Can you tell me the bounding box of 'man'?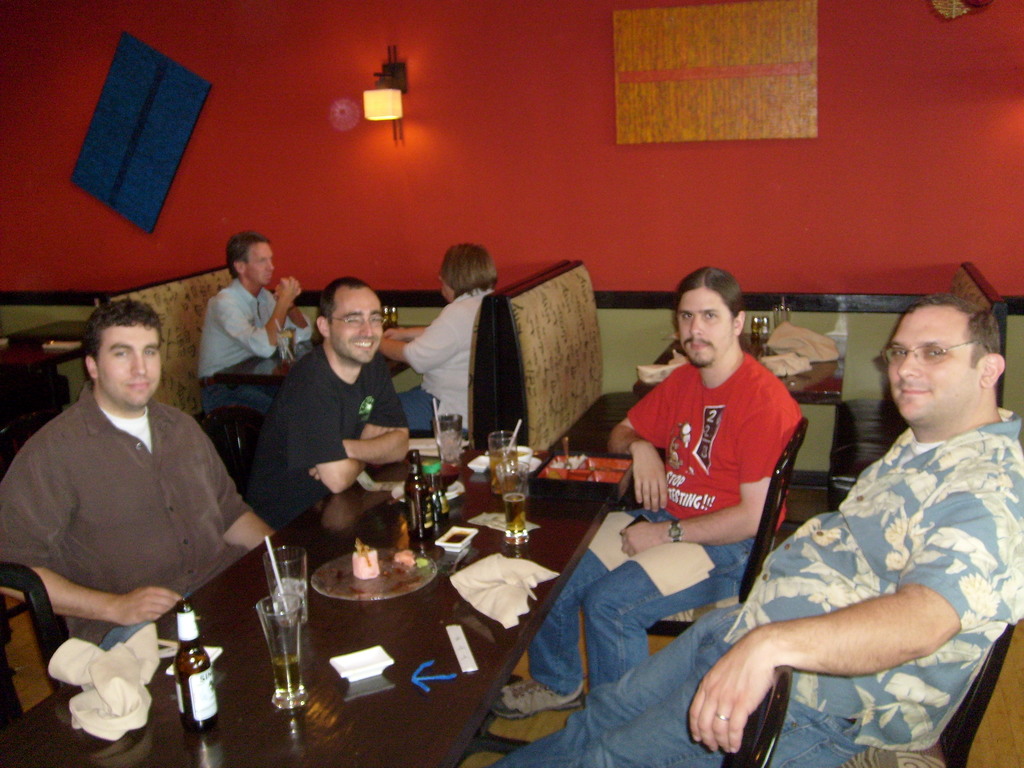
pyautogui.locateOnScreen(14, 280, 279, 706).
